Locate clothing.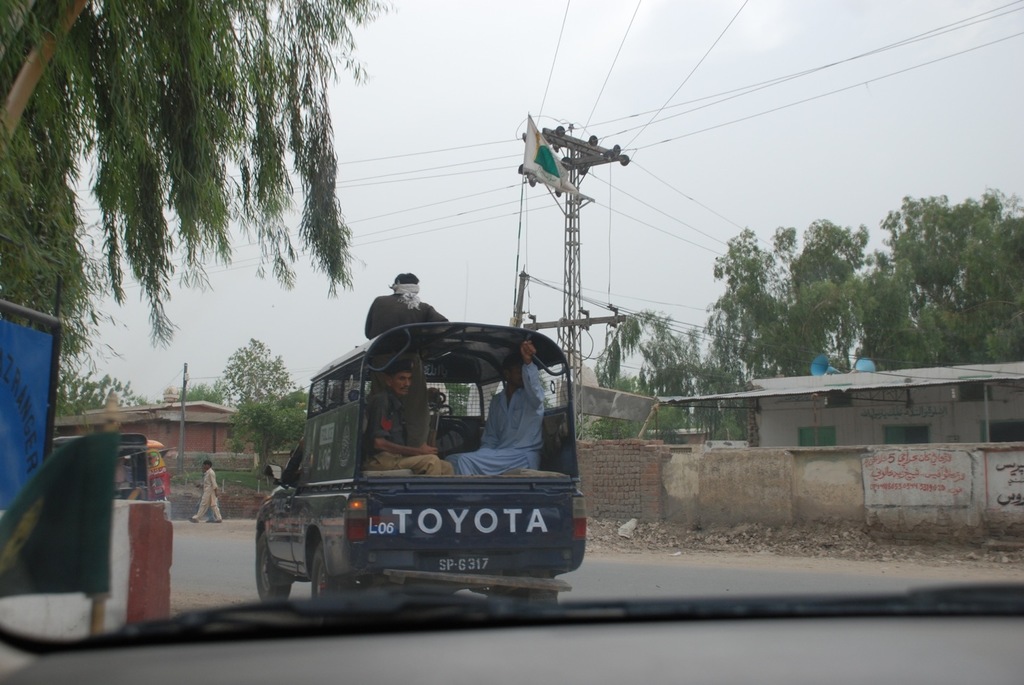
Bounding box: <region>194, 467, 232, 520</region>.
